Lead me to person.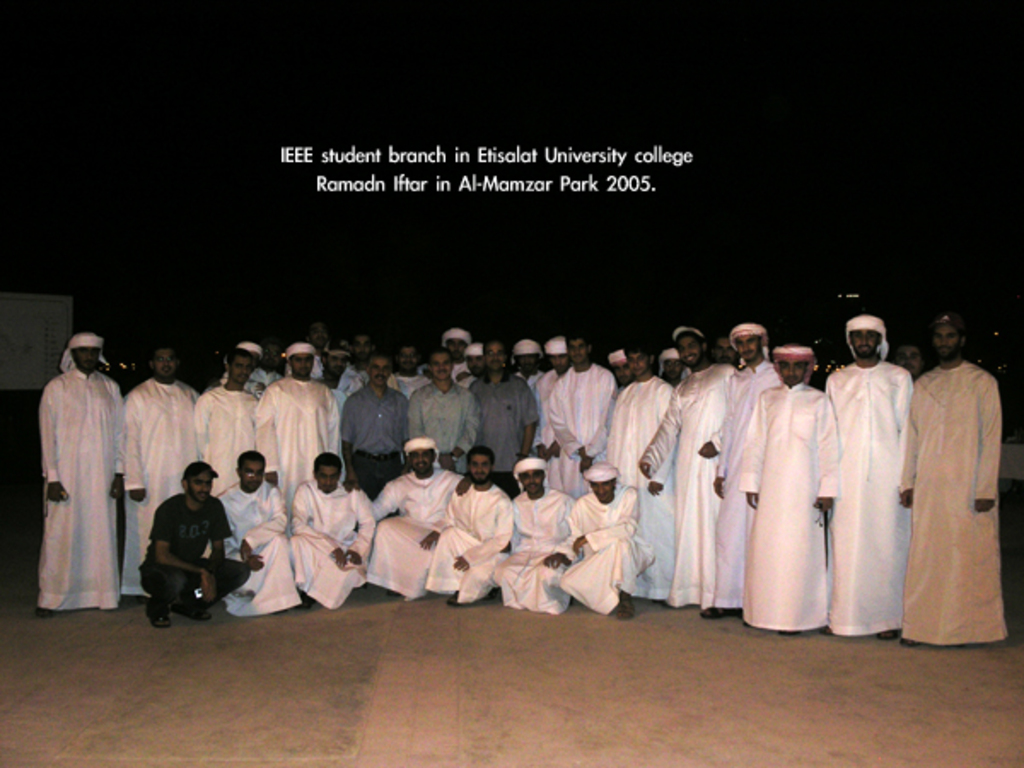
Lead to crop(534, 333, 567, 495).
